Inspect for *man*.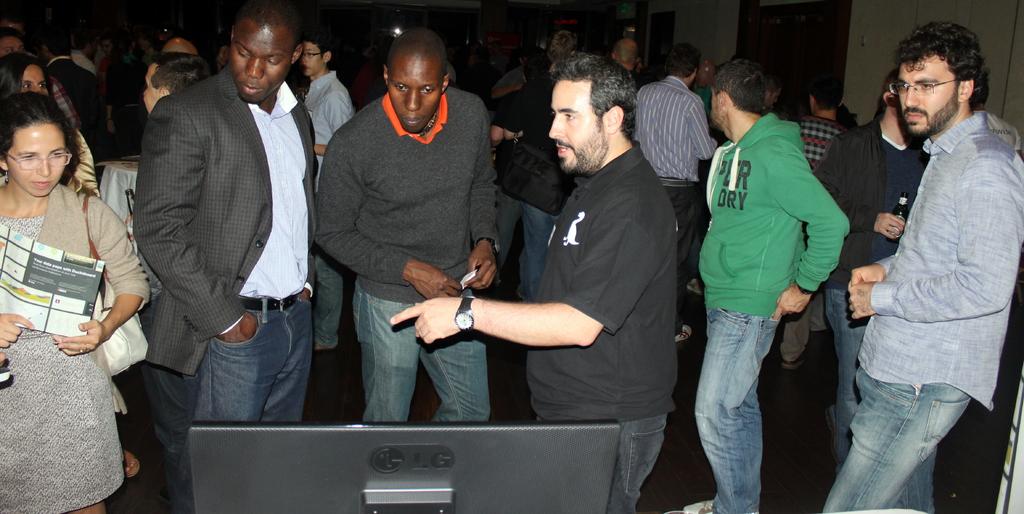
Inspection: bbox=(35, 29, 114, 181).
